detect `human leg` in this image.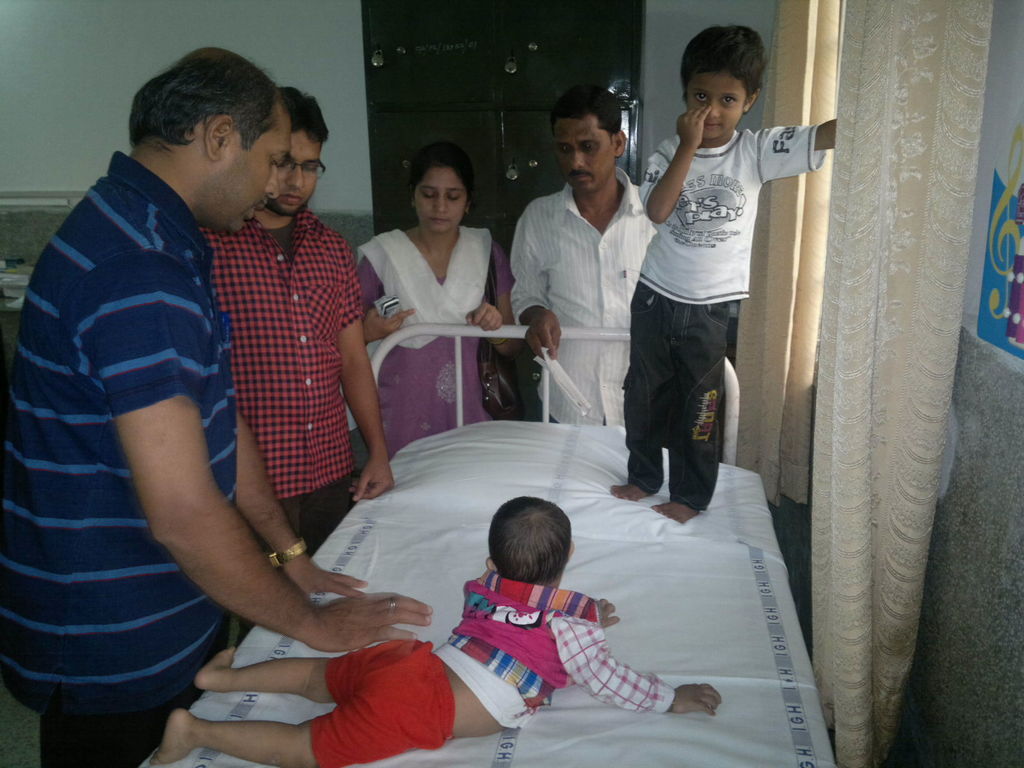
Detection: (666,296,742,515).
